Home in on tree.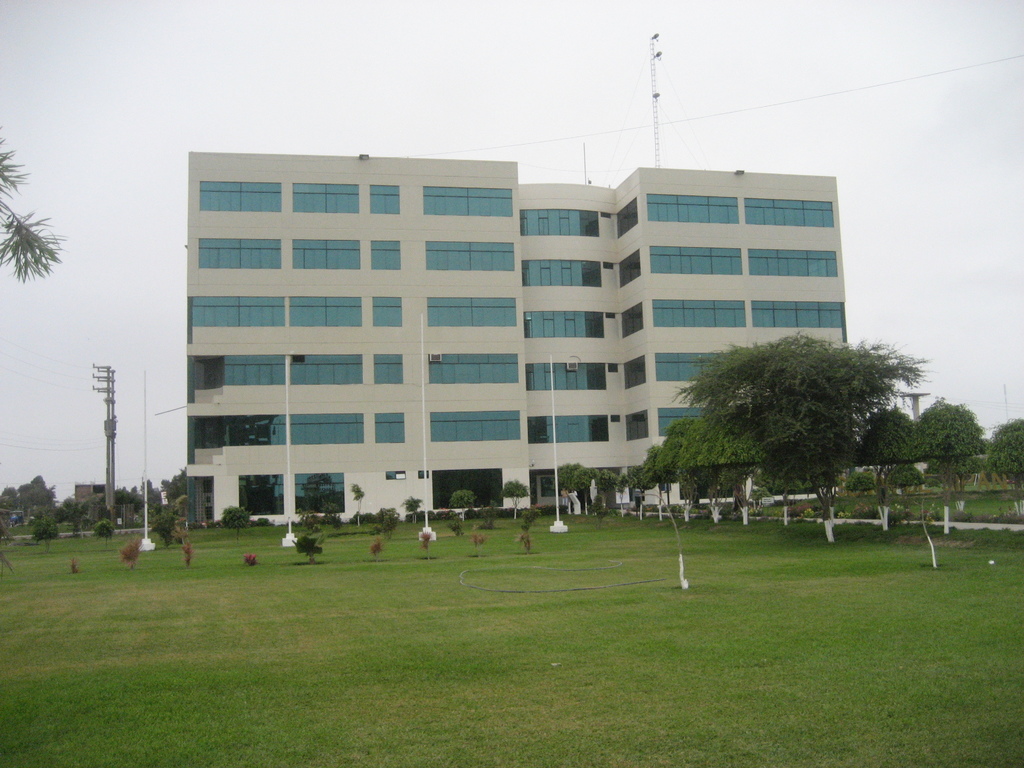
Homed in at bbox=(844, 457, 875, 503).
